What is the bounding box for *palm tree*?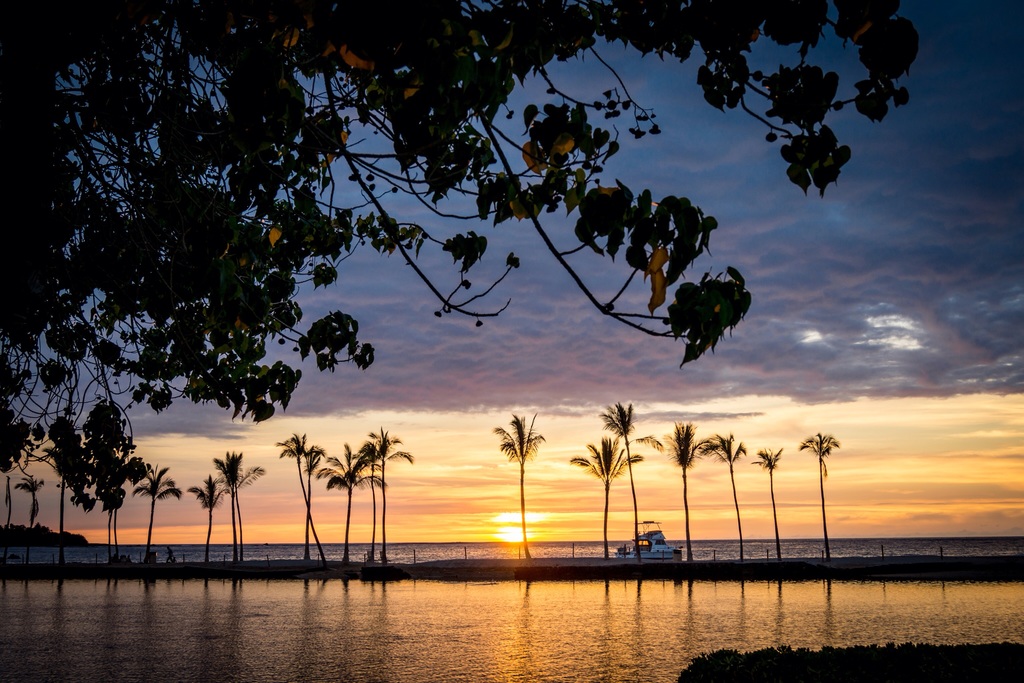
bbox=(136, 462, 186, 566).
